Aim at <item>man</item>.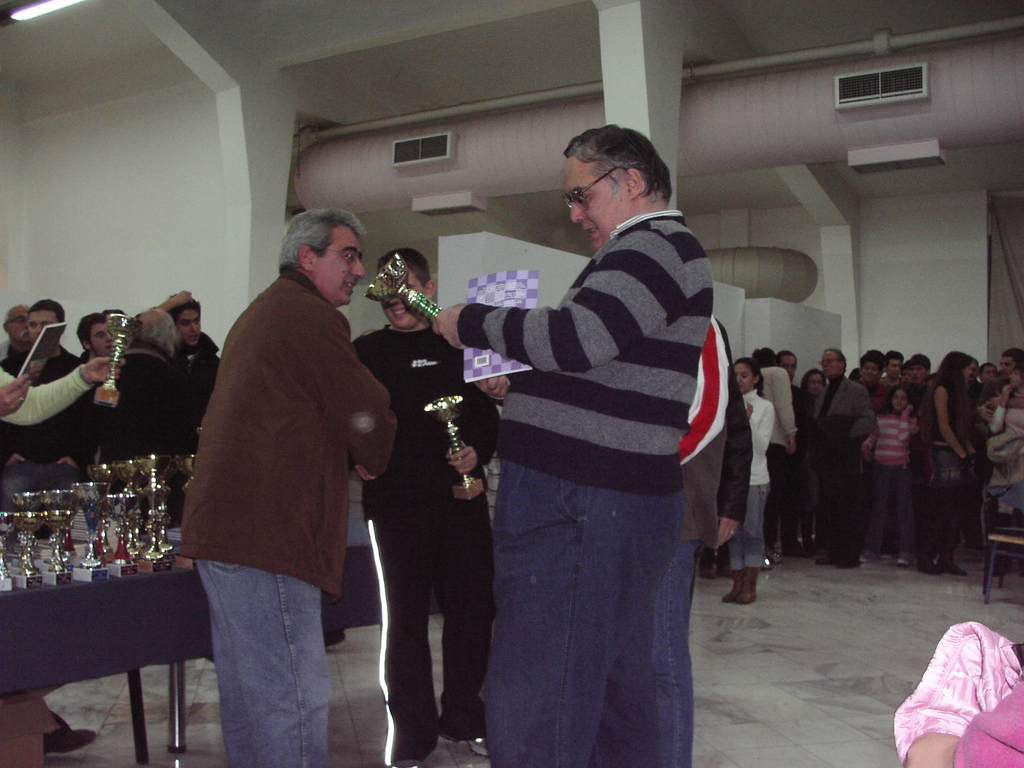
Aimed at 0, 305, 35, 367.
